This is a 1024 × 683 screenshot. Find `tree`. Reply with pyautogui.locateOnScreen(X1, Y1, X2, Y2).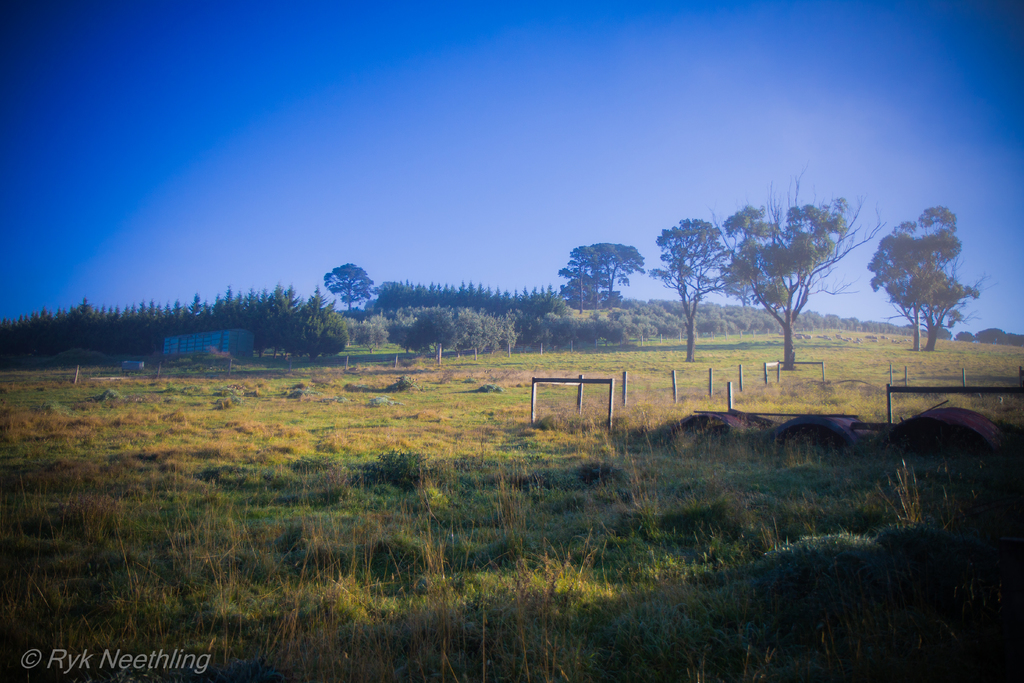
pyautogui.locateOnScreen(367, 274, 555, 328).
